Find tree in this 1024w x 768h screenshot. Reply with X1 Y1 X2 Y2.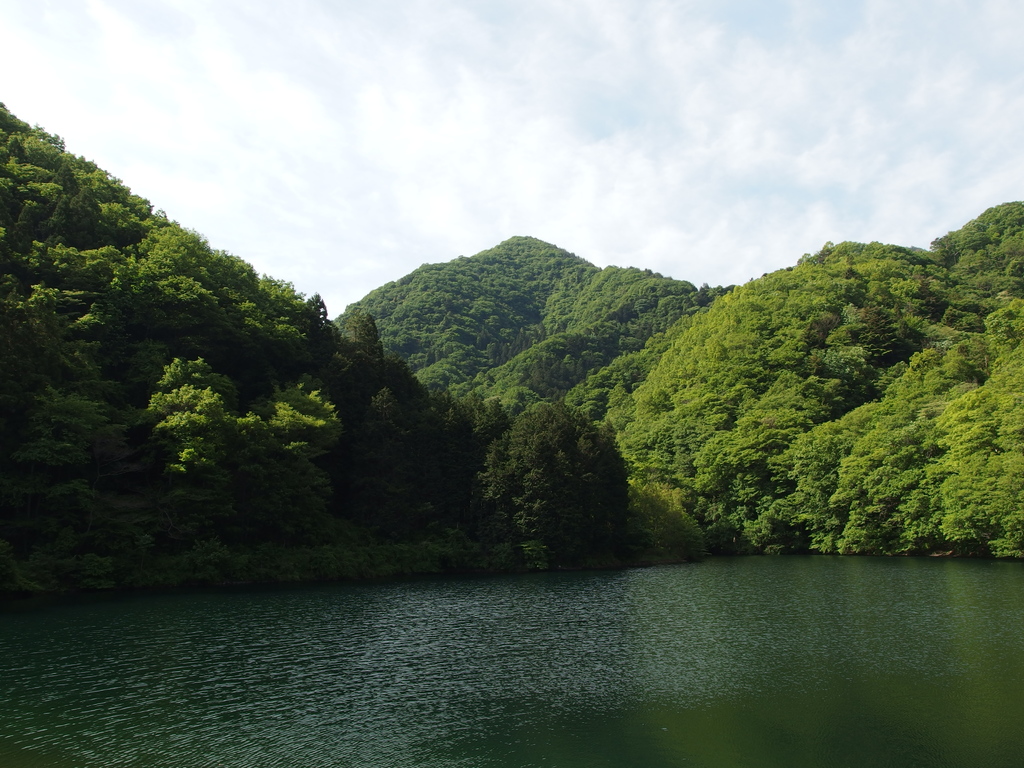
336 225 589 399.
